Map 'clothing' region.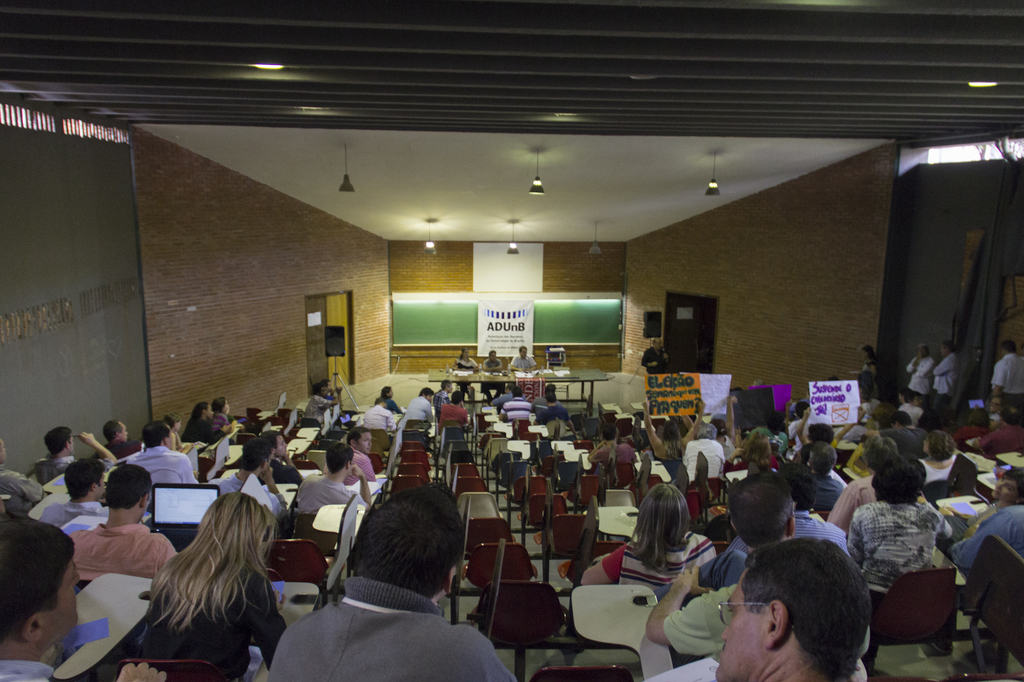
Mapped to x1=38 y1=501 x2=109 y2=527.
